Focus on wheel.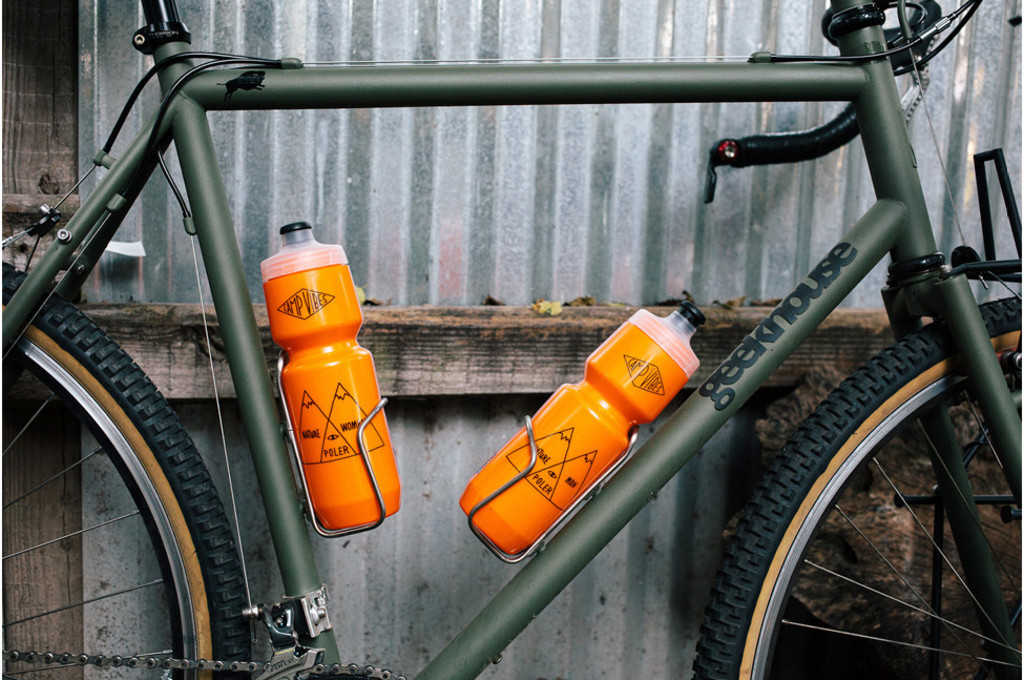
Focused at x1=0 y1=259 x2=253 y2=679.
